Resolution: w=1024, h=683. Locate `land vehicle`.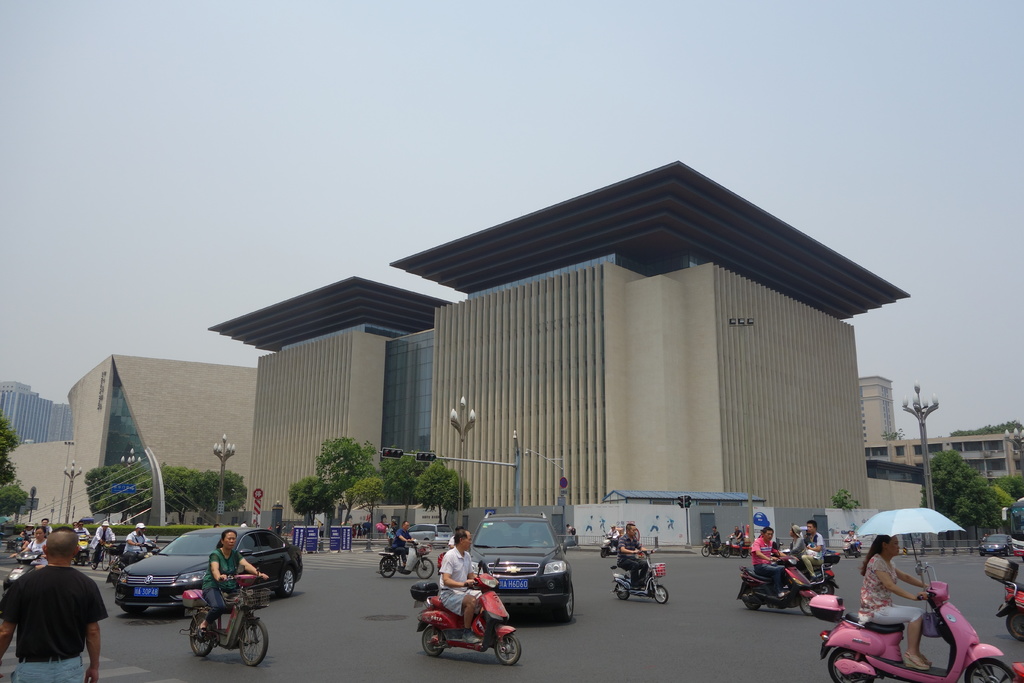
bbox=(405, 525, 456, 548).
